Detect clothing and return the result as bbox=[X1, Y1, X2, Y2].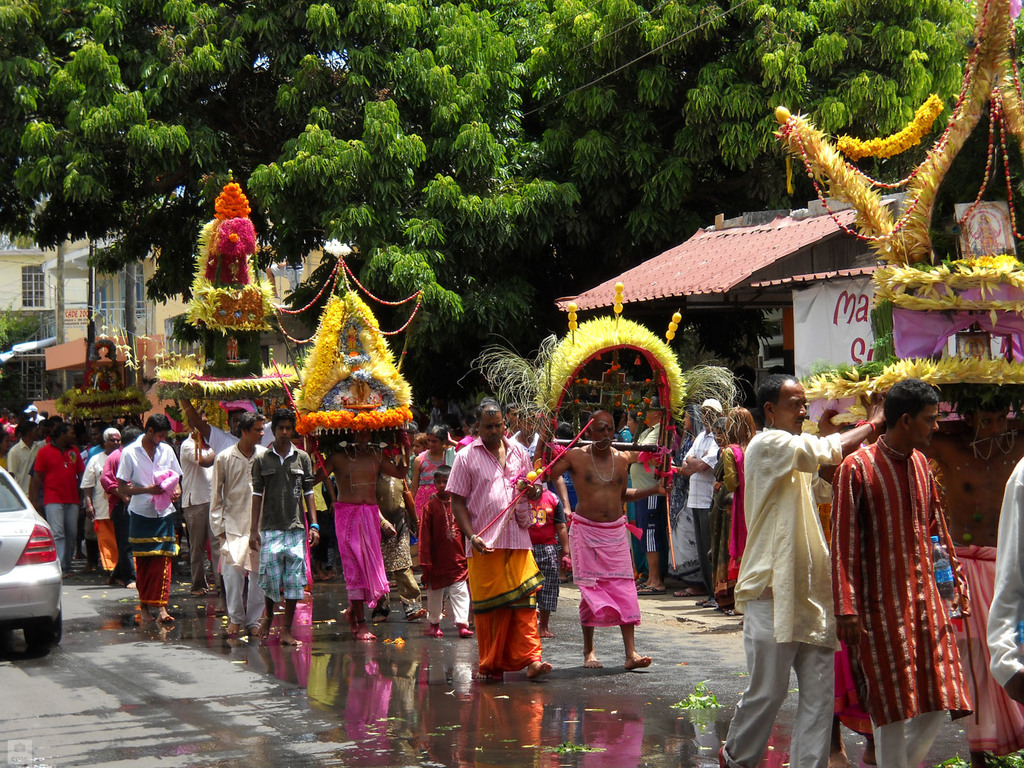
bbox=[986, 452, 1023, 685].
